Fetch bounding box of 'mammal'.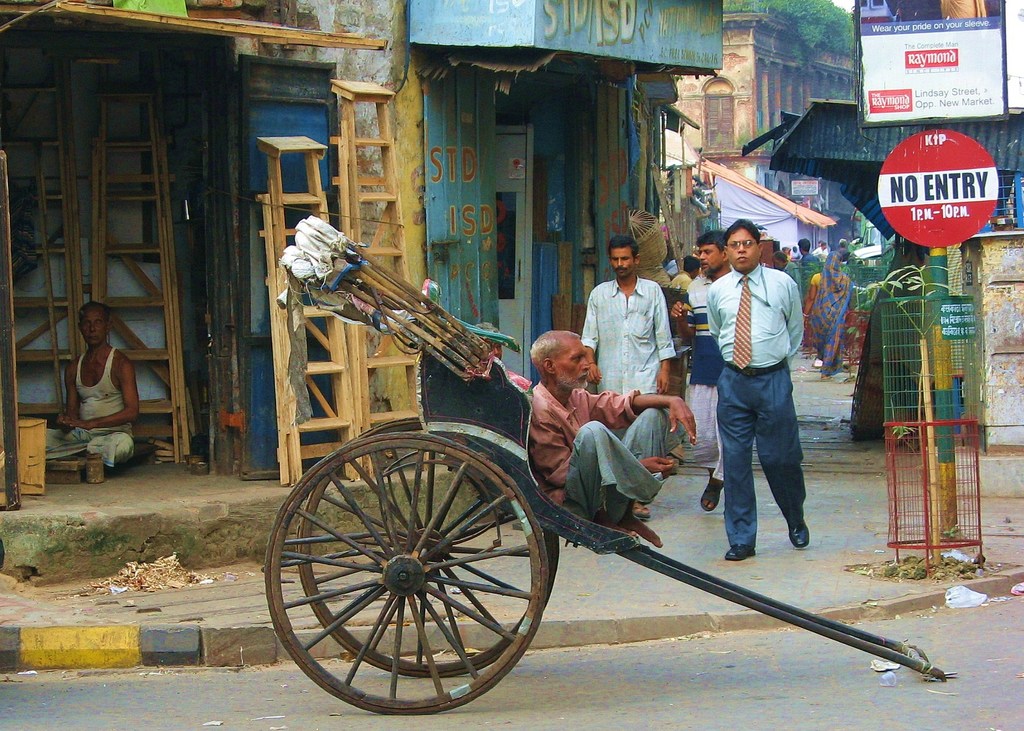
Bbox: box=[44, 296, 138, 465].
